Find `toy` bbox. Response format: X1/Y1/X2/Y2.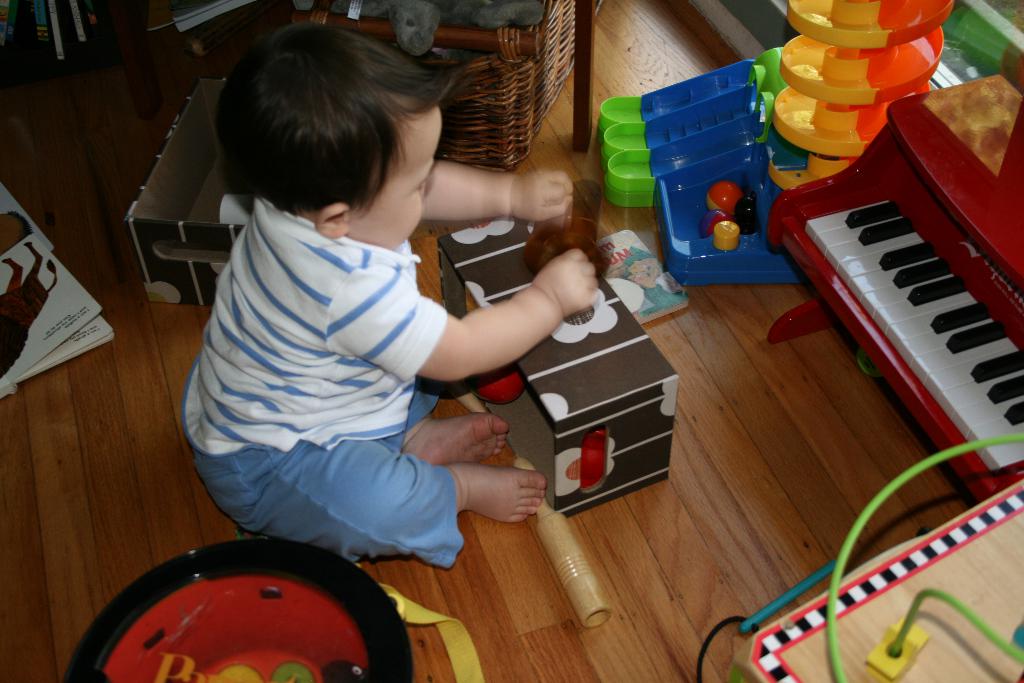
597/48/797/207.
